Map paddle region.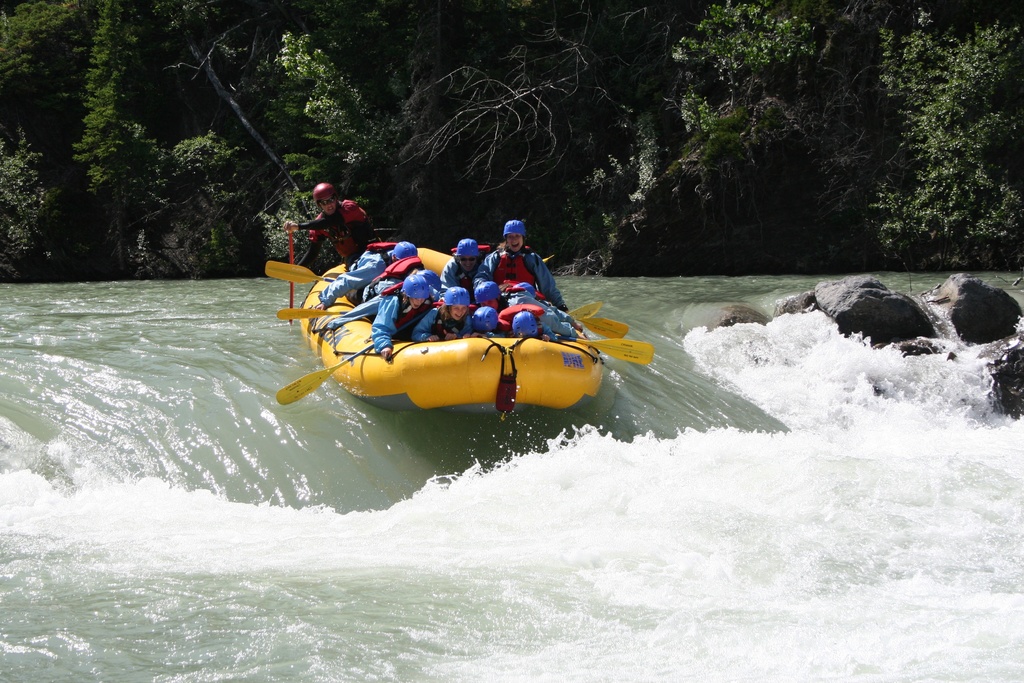
Mapped to <region>566, 302, 600, 321</region>.
